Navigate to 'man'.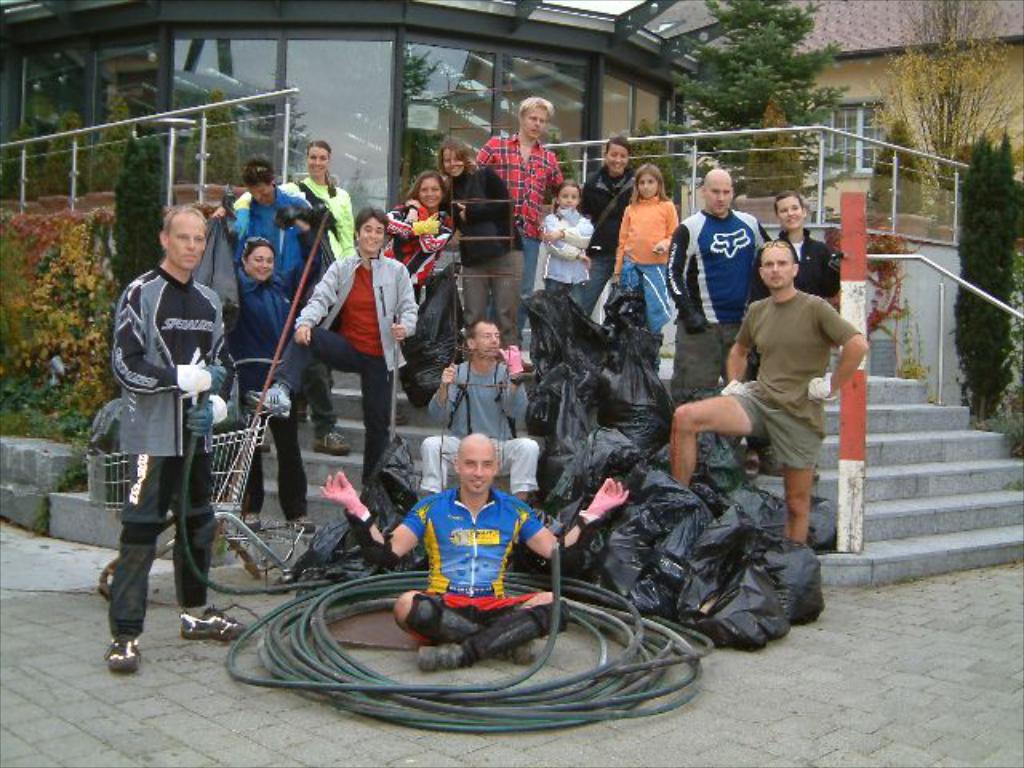
Navigation target: 688/238/867/566.
